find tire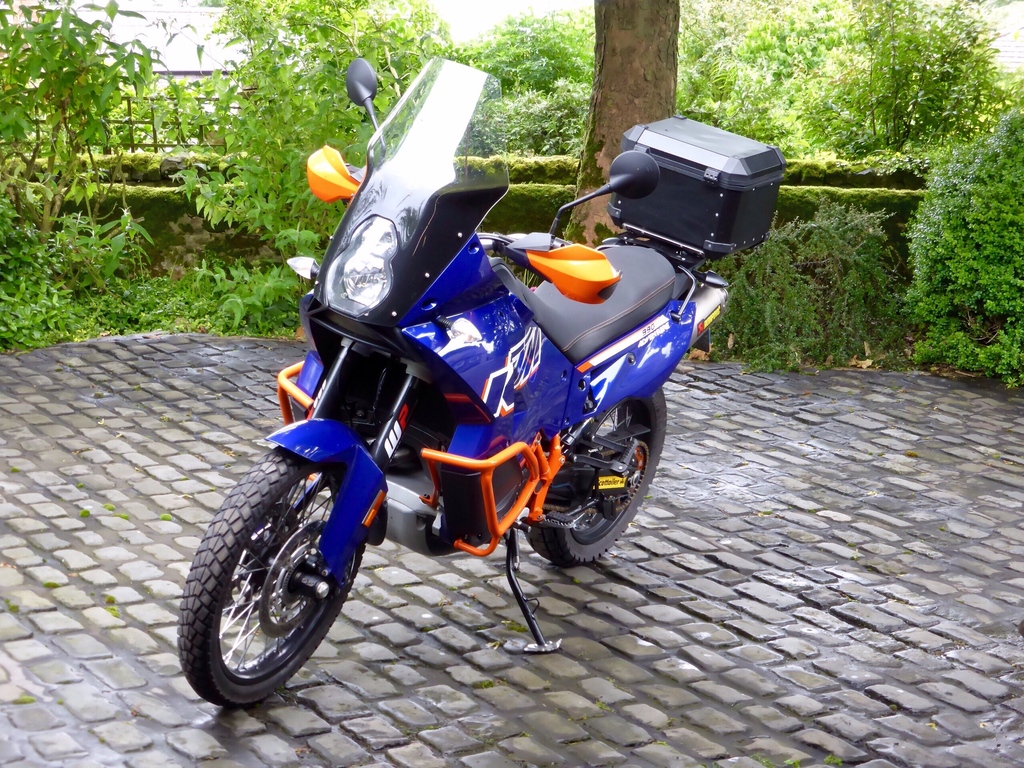
(x1=520, y1=389, x2=663, y2=564)
